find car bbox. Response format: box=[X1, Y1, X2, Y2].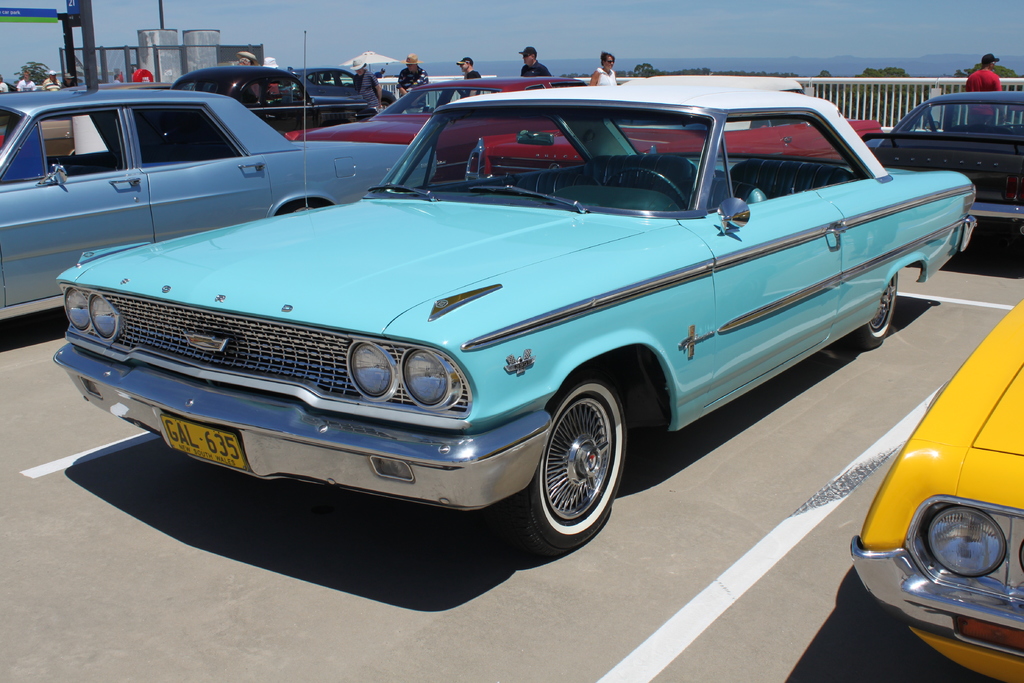
box=[54, 80, 978, 548].
